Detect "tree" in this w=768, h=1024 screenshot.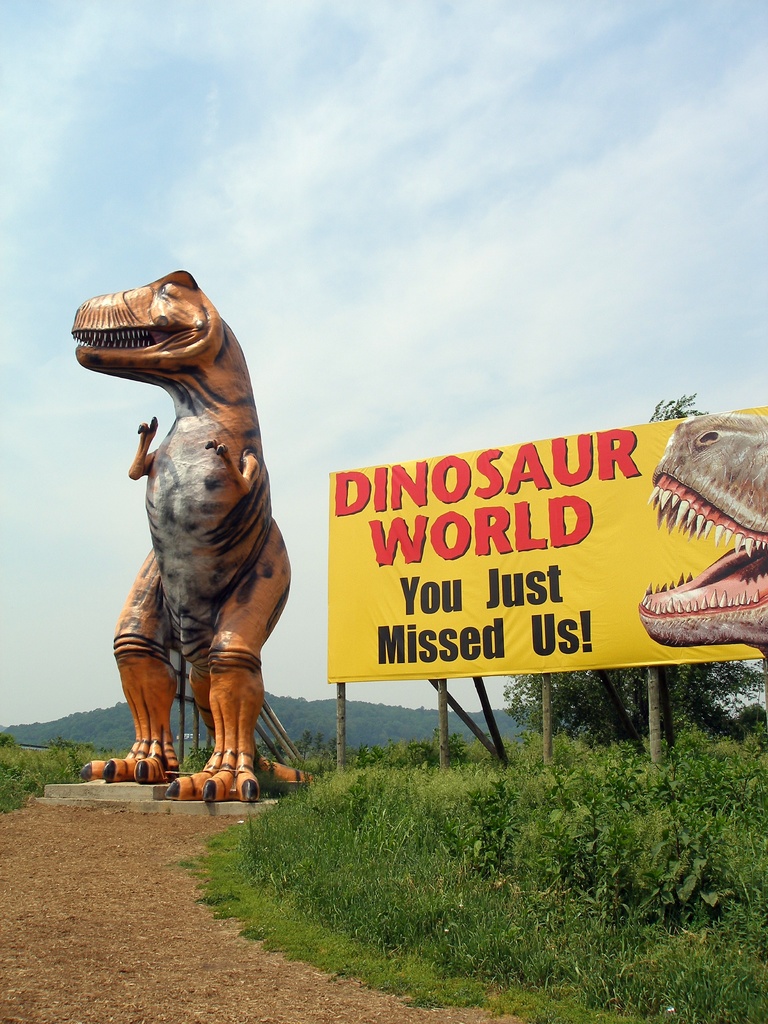
Detection: [494,397,762,743].
